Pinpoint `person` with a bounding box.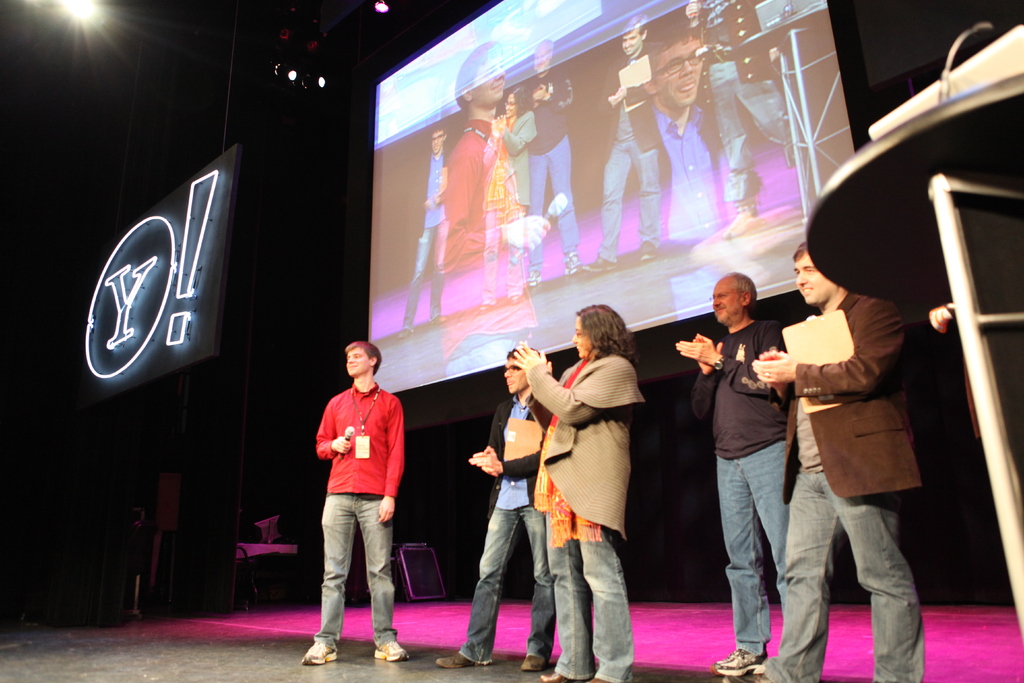
(x1=432, y1=347, x2=556, y2=673).
